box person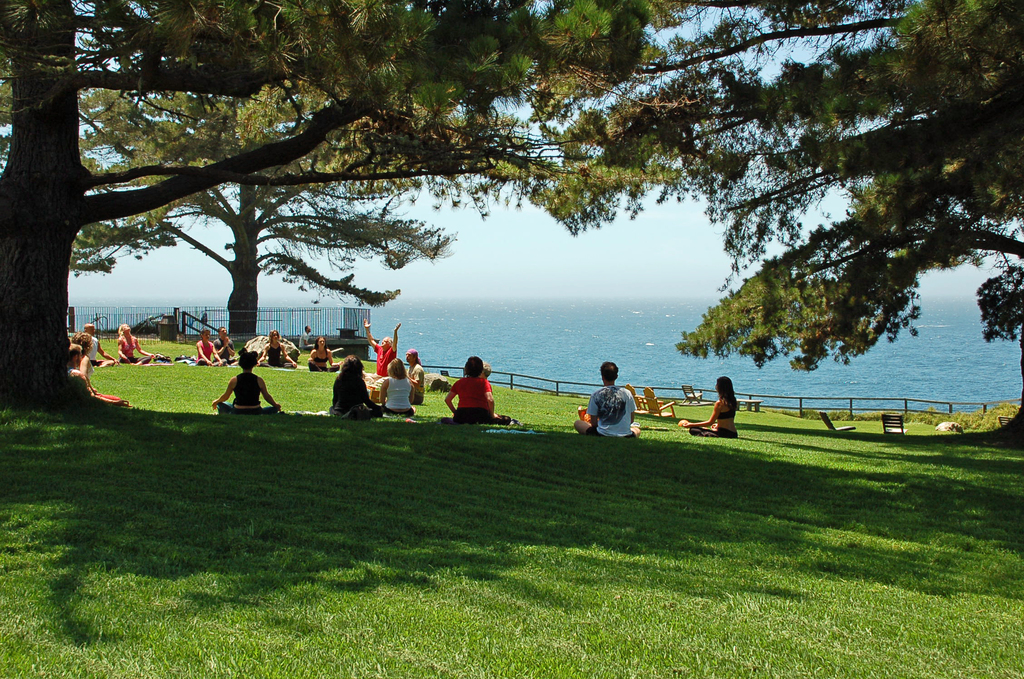
<box>574,356,644,442</box>
